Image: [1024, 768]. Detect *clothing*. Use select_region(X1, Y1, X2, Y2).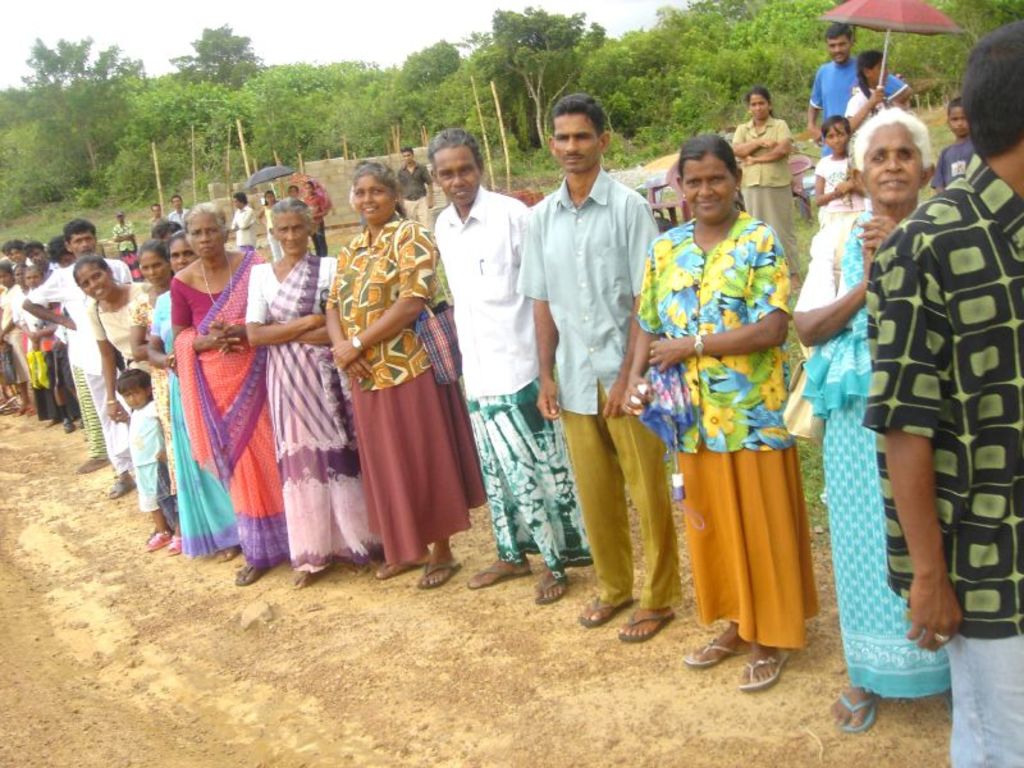
select_region(652, 191, 826, 648).
